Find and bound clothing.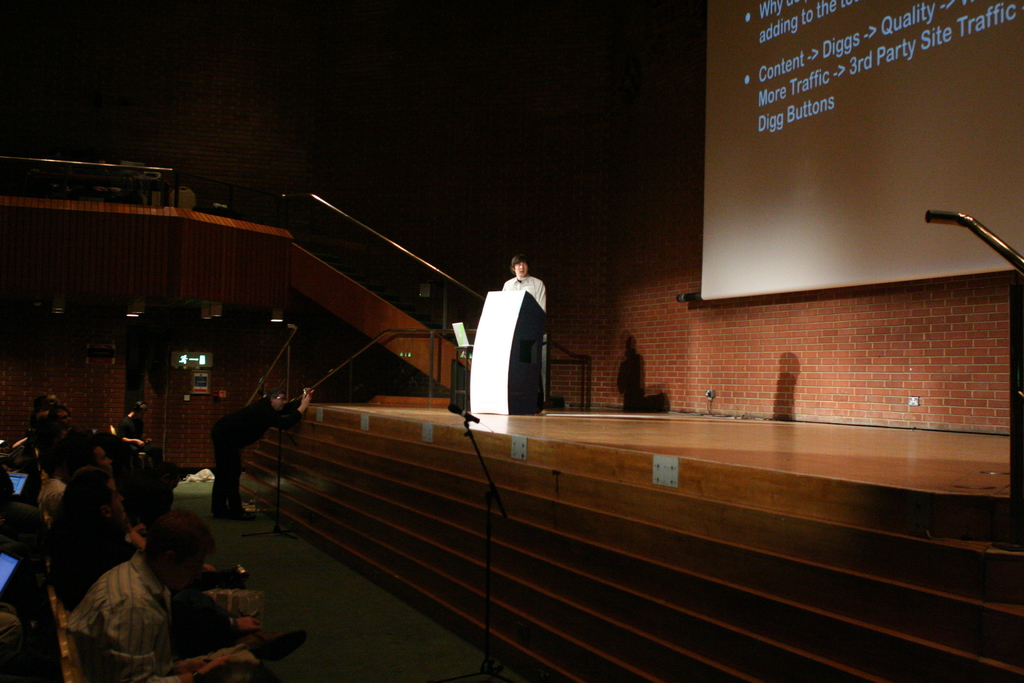
Bound: {"left": 206, "top": 397, "right": 274, "bottom": 508}.
